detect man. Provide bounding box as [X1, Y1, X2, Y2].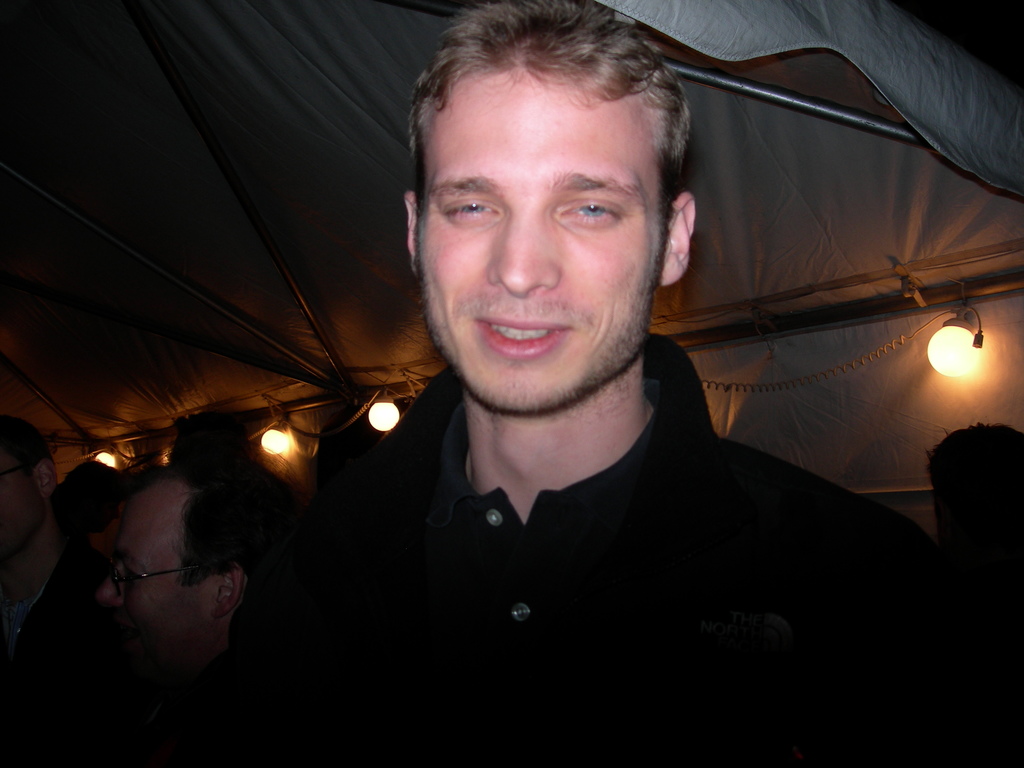
[213, 22, 946, 742].
